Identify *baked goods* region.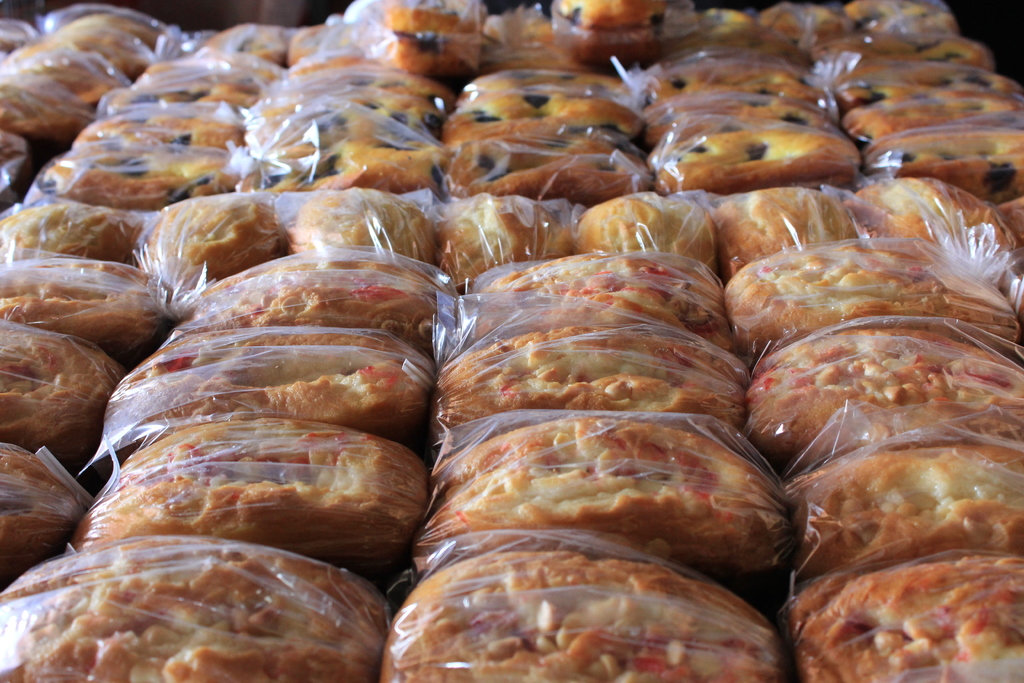
Region: box=[0, 321, 120, 459].
